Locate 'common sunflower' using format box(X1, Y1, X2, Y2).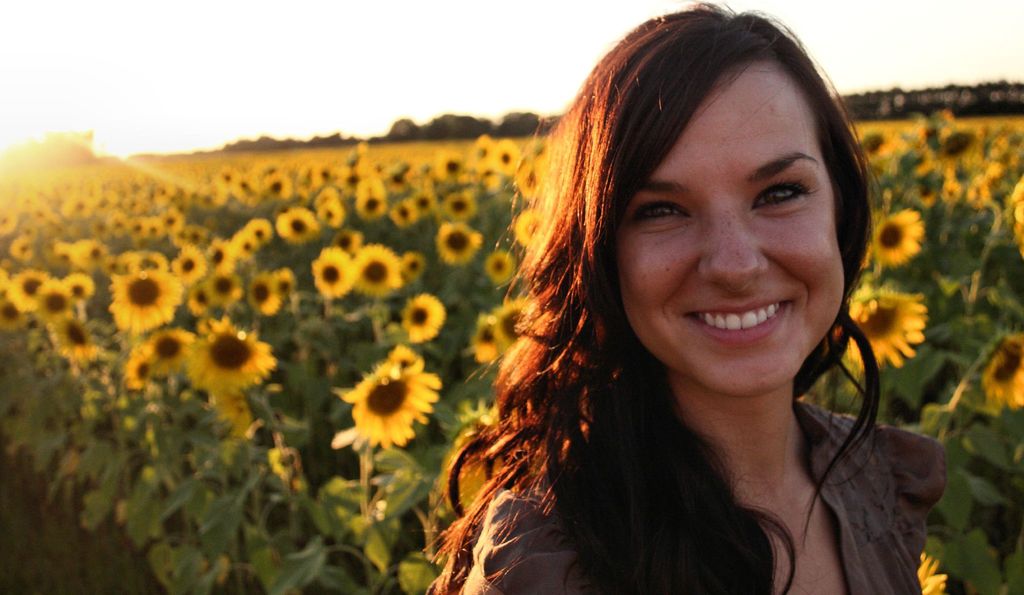
box(310, 247, 346, 303).
